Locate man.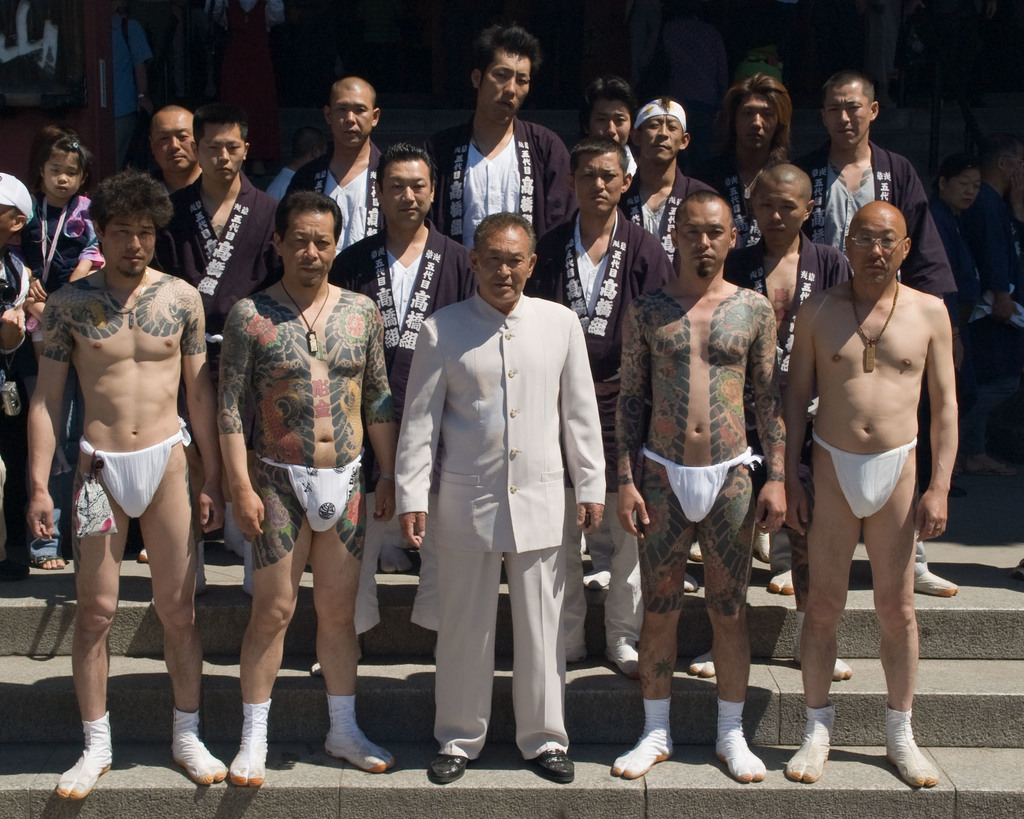
Bounding box: x1=0 y1=173 x2=34 y2=553.
